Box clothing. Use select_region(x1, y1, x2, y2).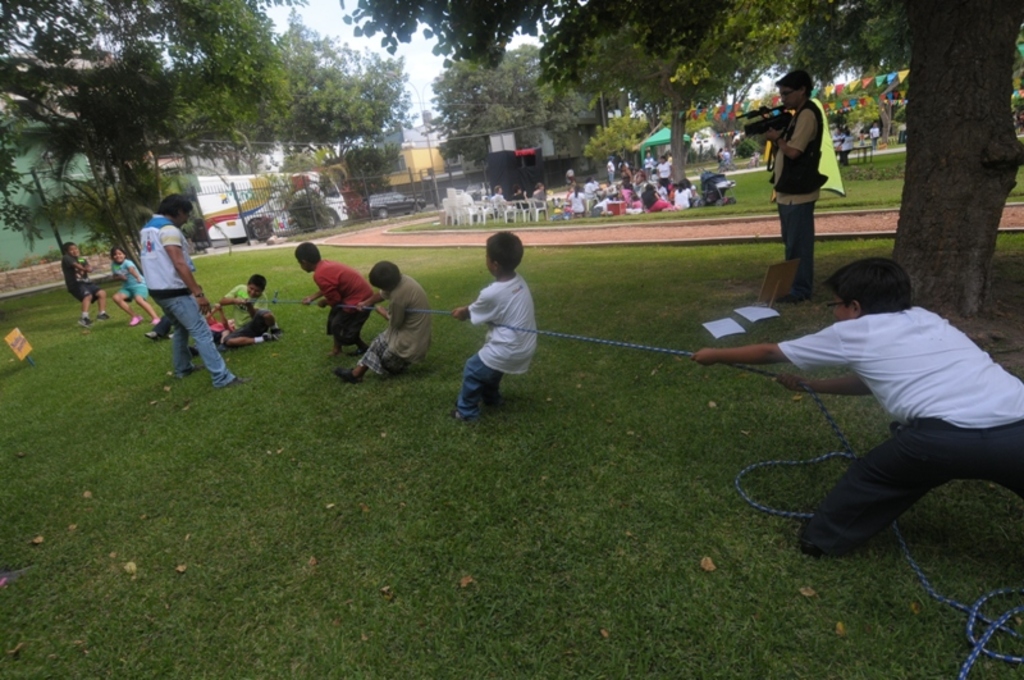
select_region(727, 155, 731, 172).
